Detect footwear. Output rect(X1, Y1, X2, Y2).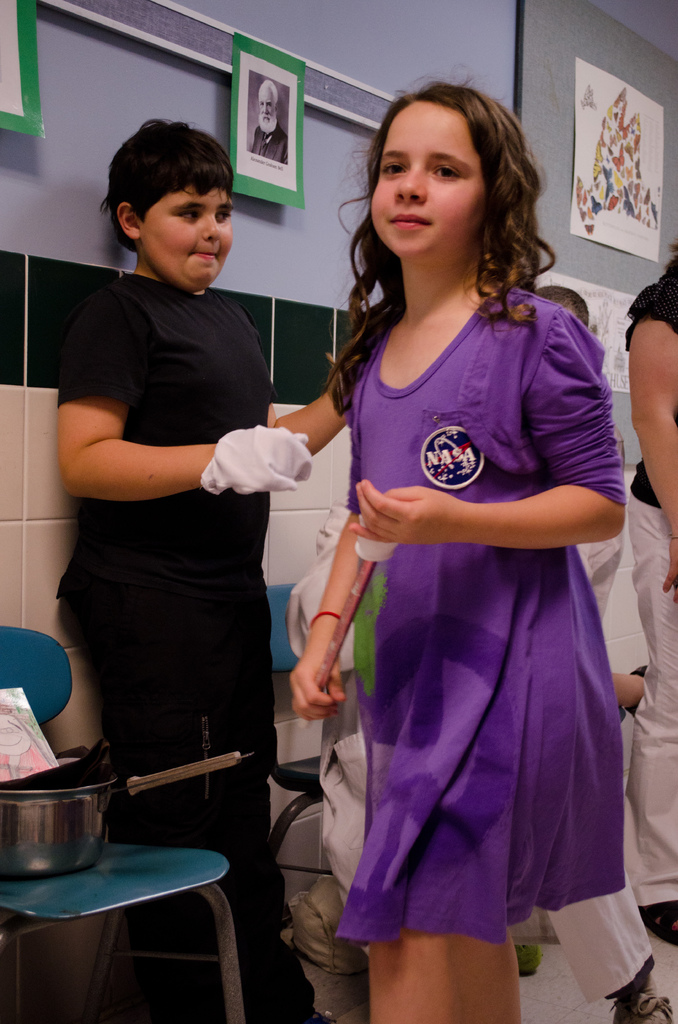
rect(510, 939, 535, 977).
